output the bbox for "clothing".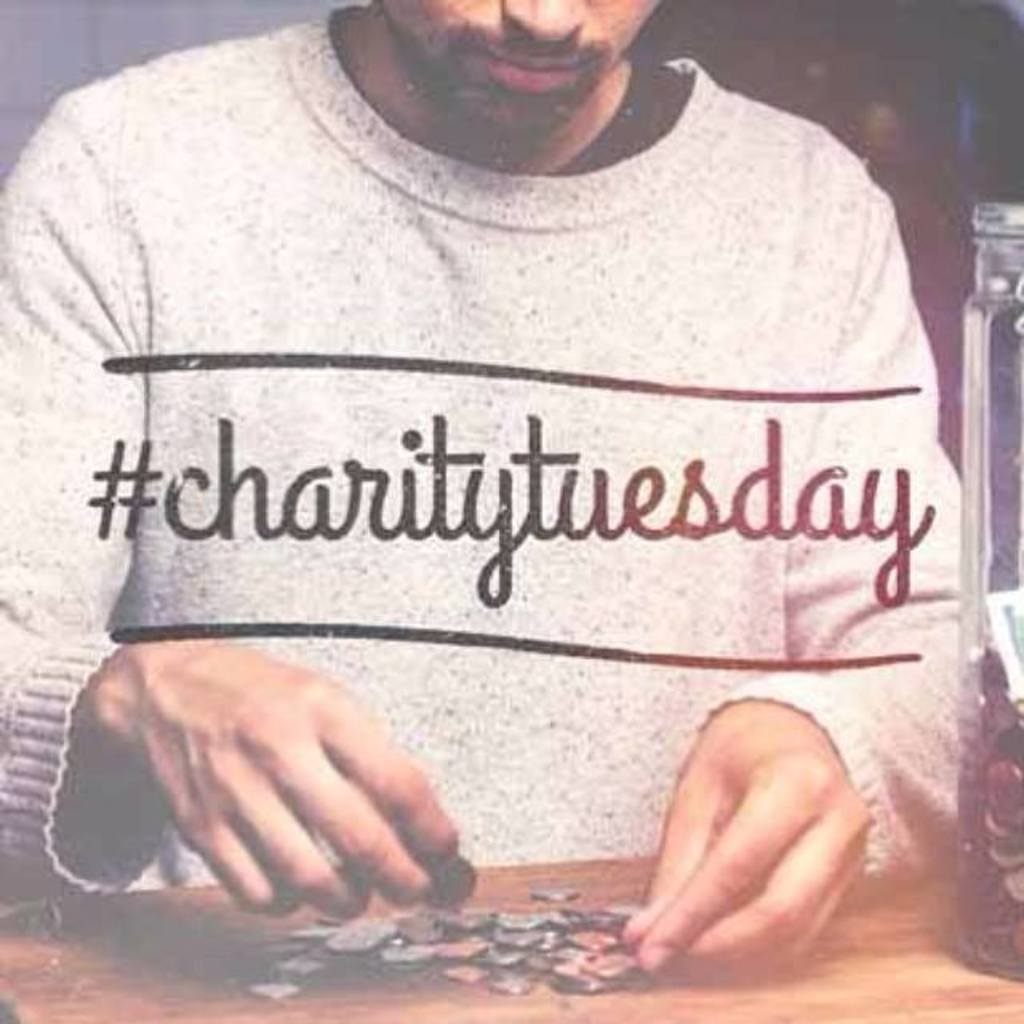
crop(0, 0, 992, 949).
